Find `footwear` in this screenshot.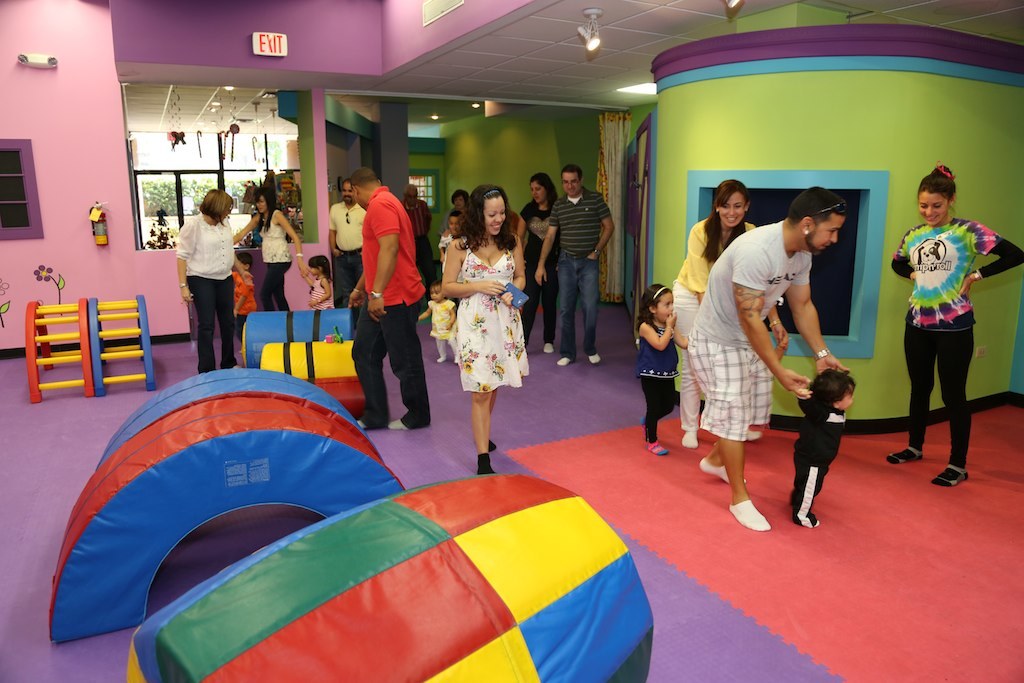
The bounding box for `footwear` is box(680, 429, 698, 451).
